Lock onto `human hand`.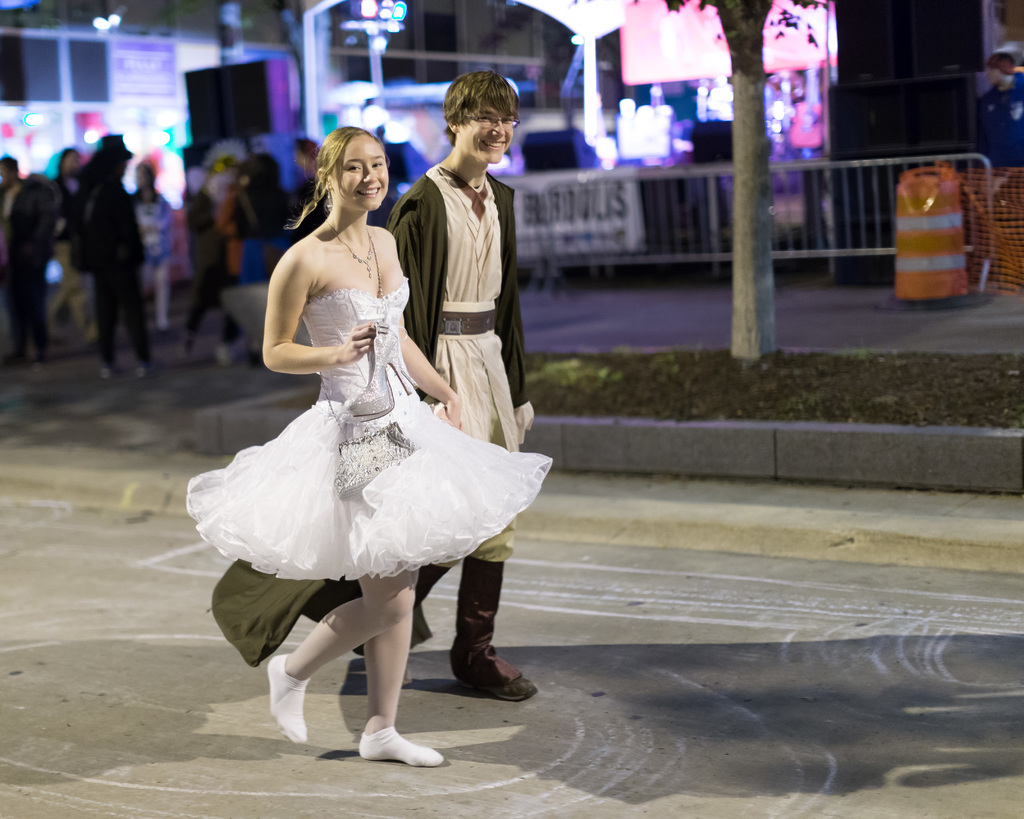
Locked: (left=445, top=395, right=462, bottom=427).
